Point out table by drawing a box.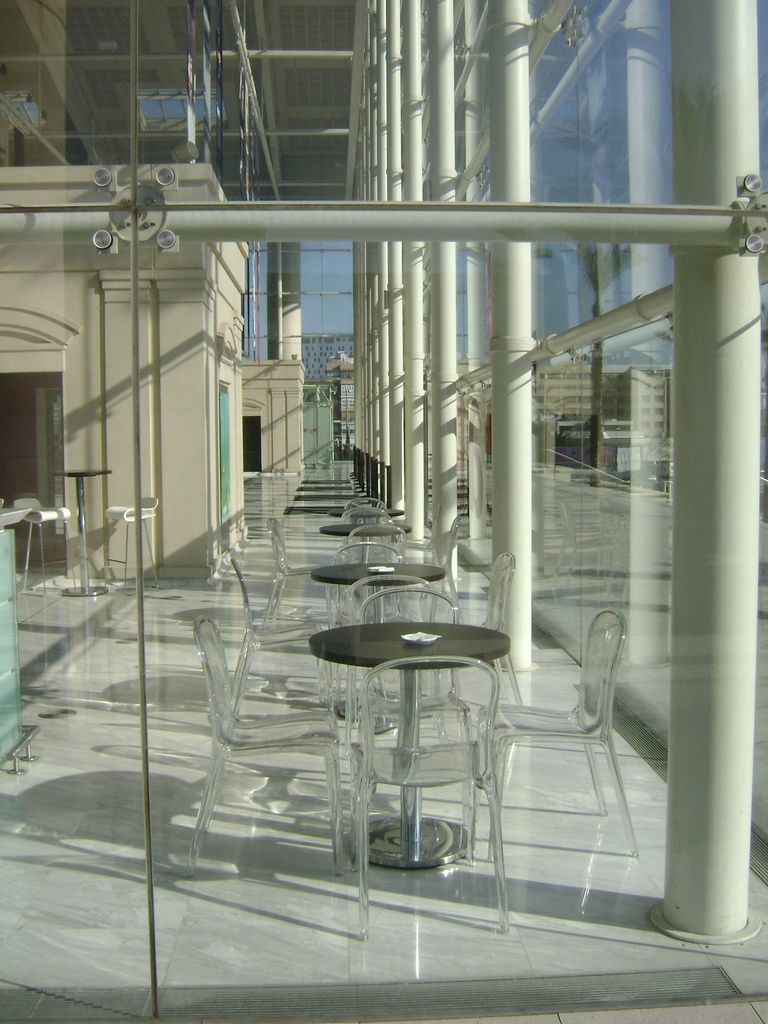
<box>319,522,415,543</box>.
